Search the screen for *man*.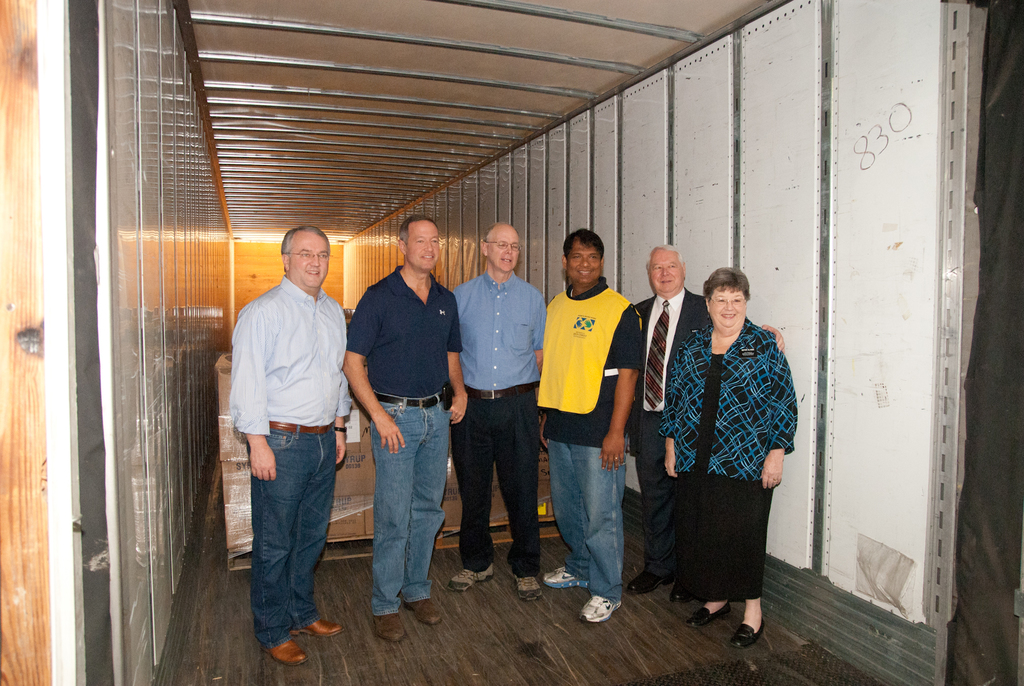
Found at locate(453, 223, 547, 603).
